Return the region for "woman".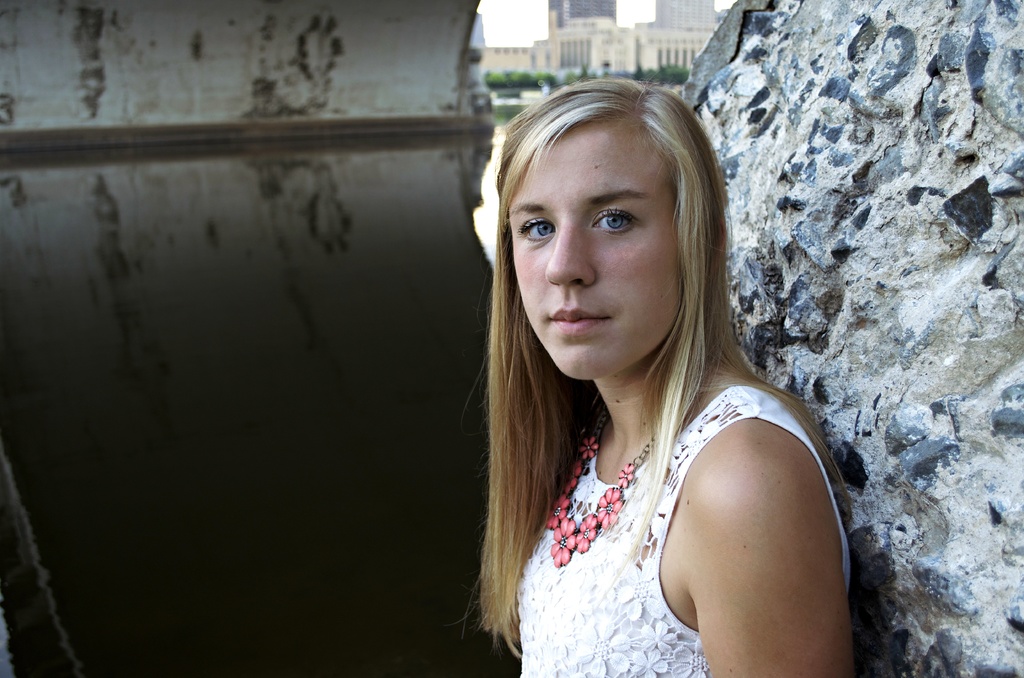
479,75,852,677.
